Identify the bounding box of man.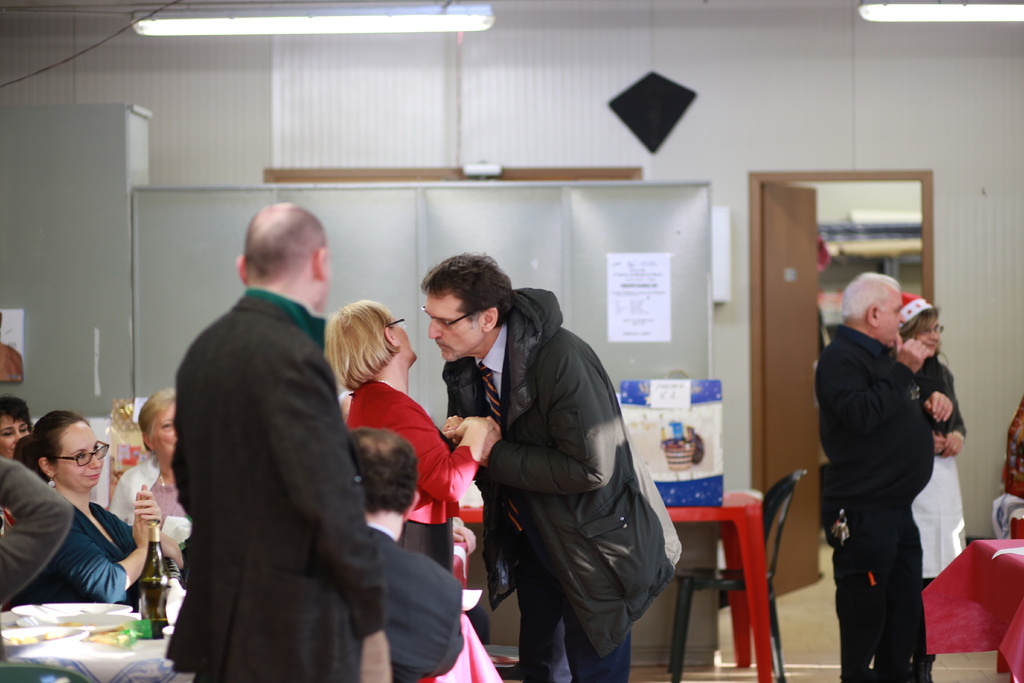
bbox=(147, 177, 416, 679).
